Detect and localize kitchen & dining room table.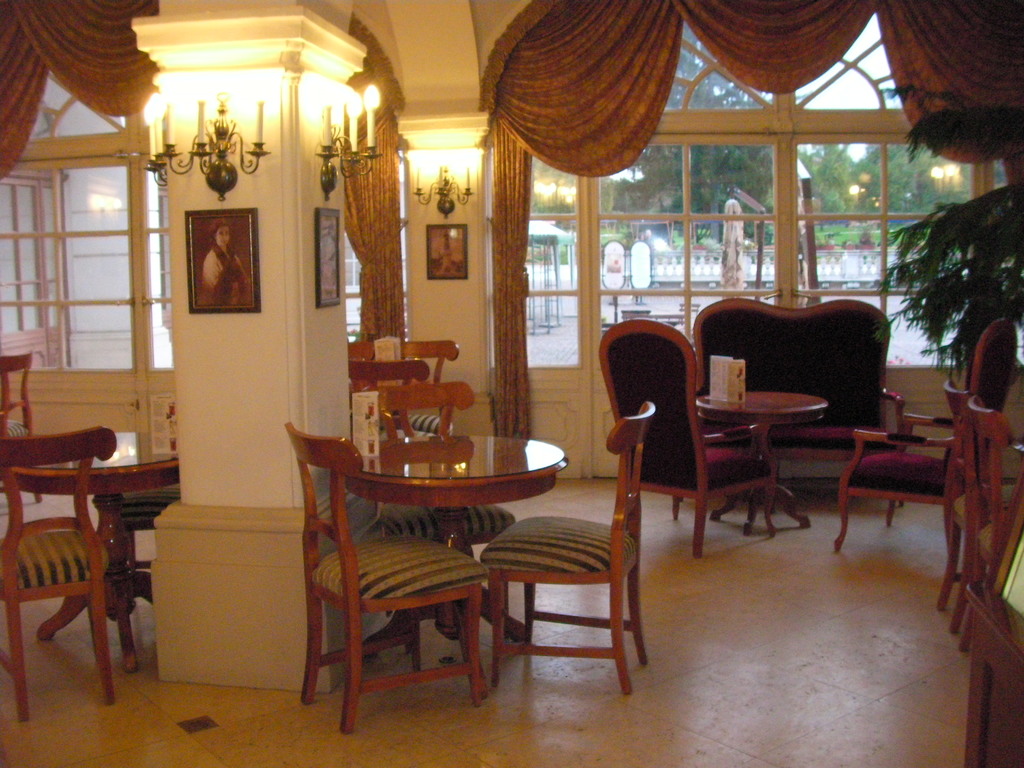
Localized at bbox=[280, 384, 583, 704].
